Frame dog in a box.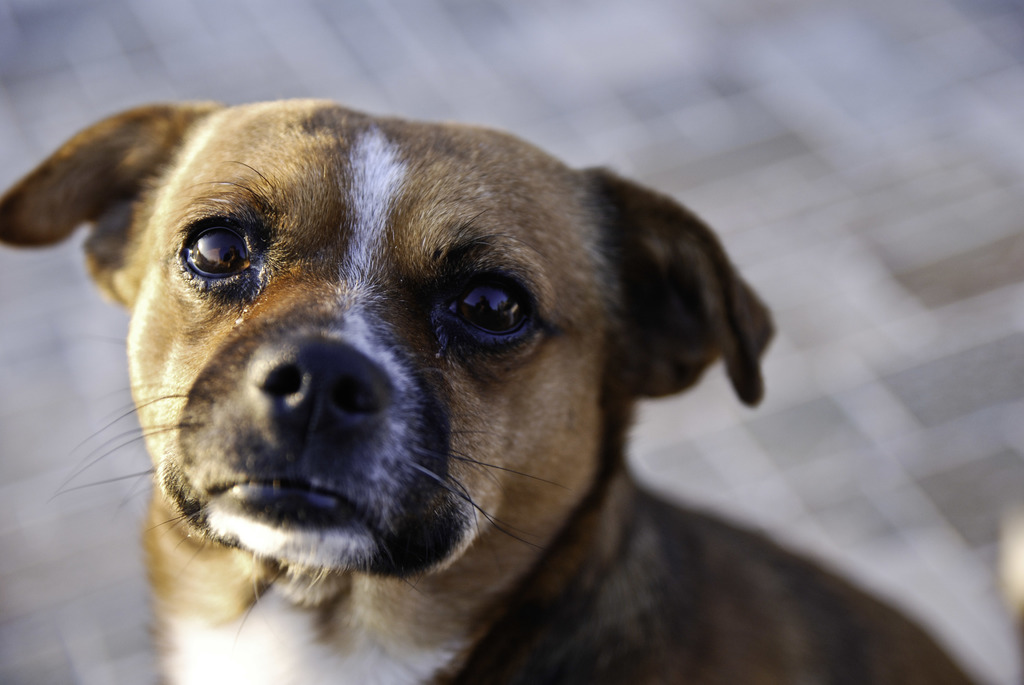
BBox(0, 99, 991, 684).
